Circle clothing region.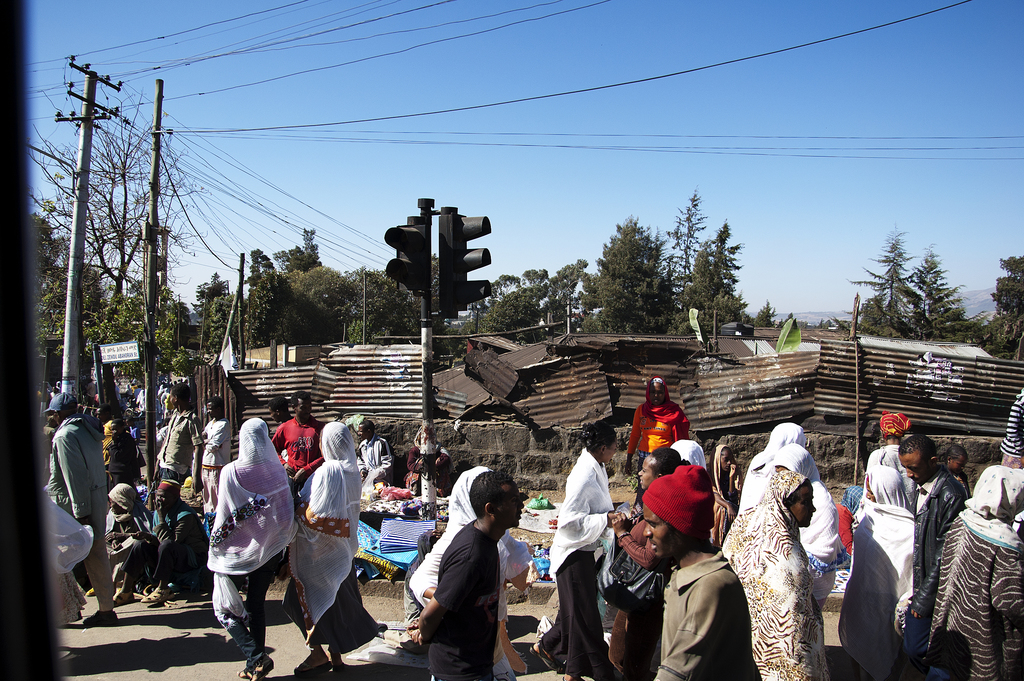
Region: {"left": 293, "top": 429, "right": 390, "bottom": 671}.
